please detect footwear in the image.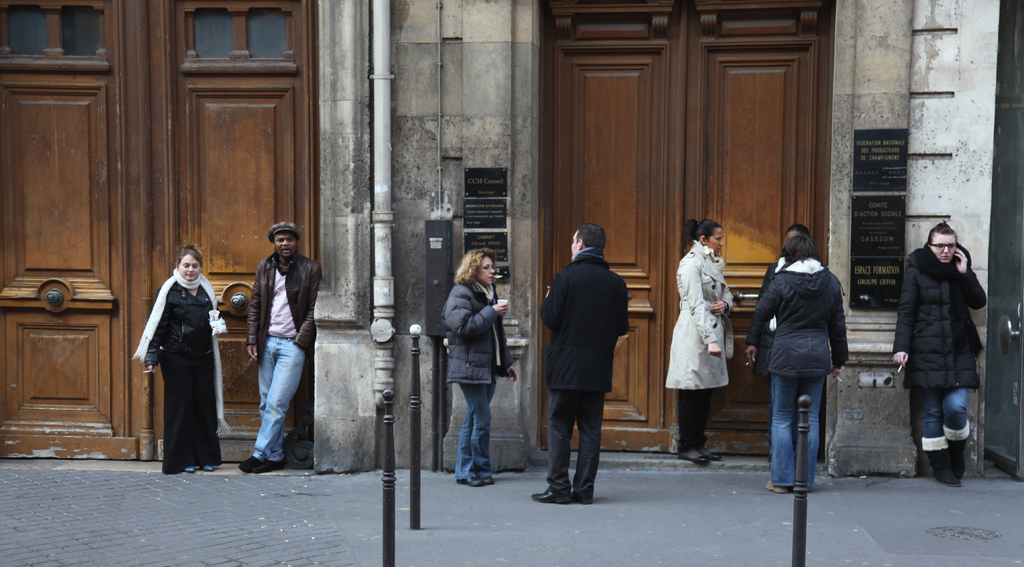
bbox(237, 452, 257, 474).
